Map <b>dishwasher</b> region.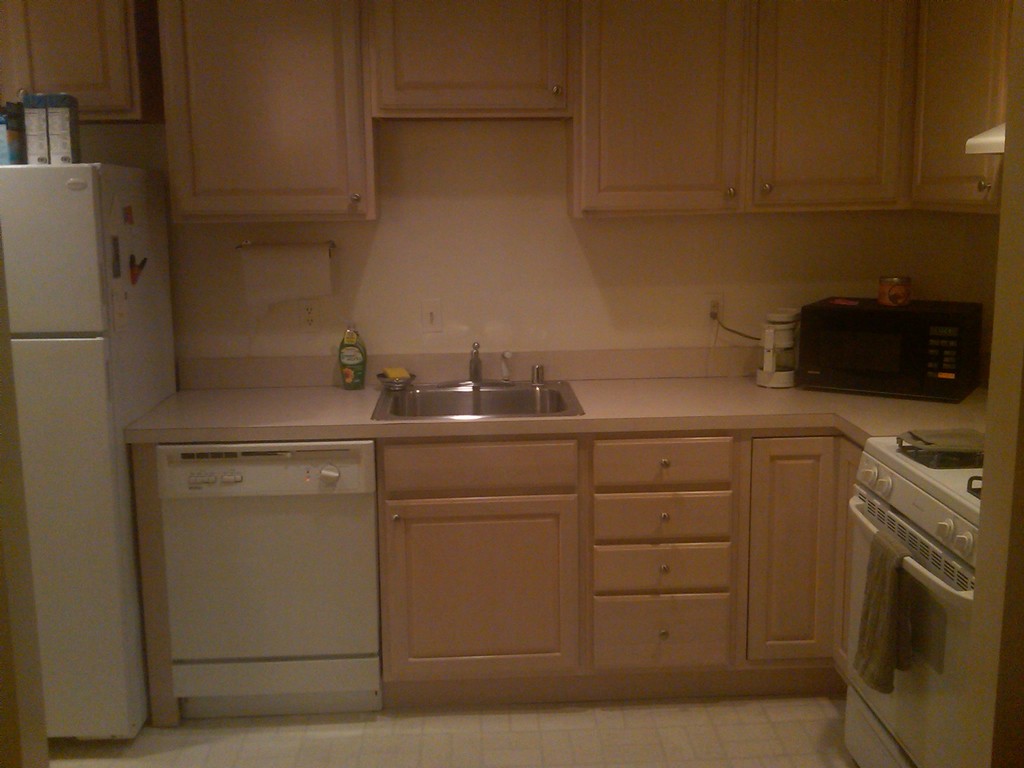
Mapped to [left=811, top=487, right=986, bottom=752].
